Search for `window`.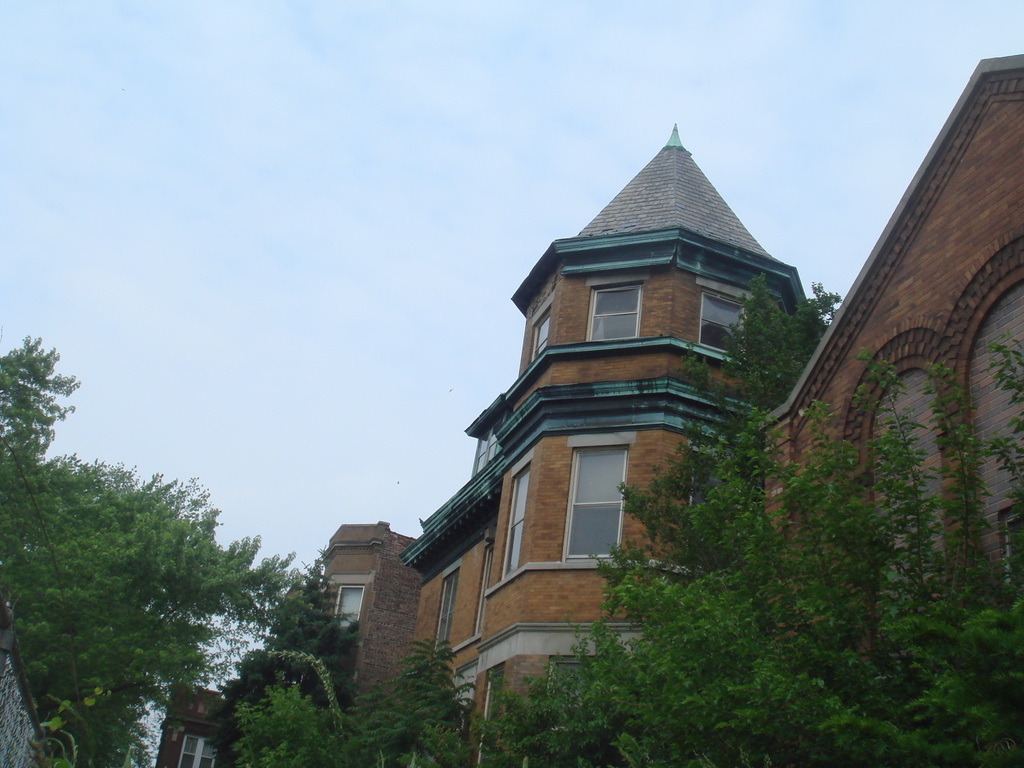
Found at crop(526, 293, 556, 365).
